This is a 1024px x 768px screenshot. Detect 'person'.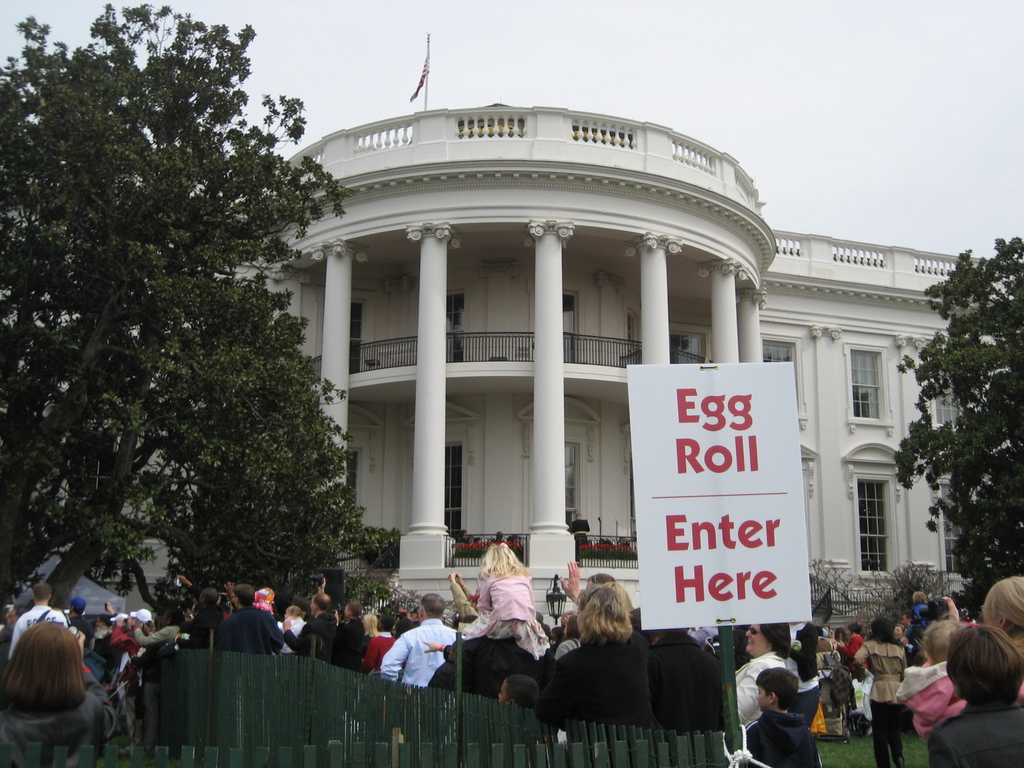
(931, 623, 1023, 767).
